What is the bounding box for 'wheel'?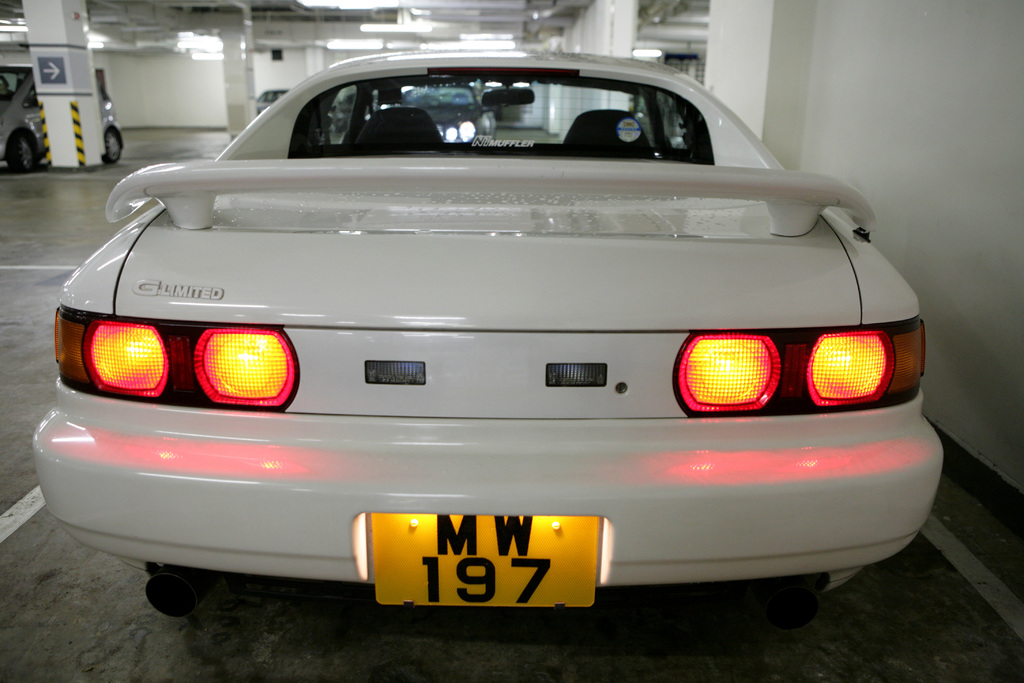
{"x1": 7, "y1": 132, "x2": 34, "y2": 172}.
